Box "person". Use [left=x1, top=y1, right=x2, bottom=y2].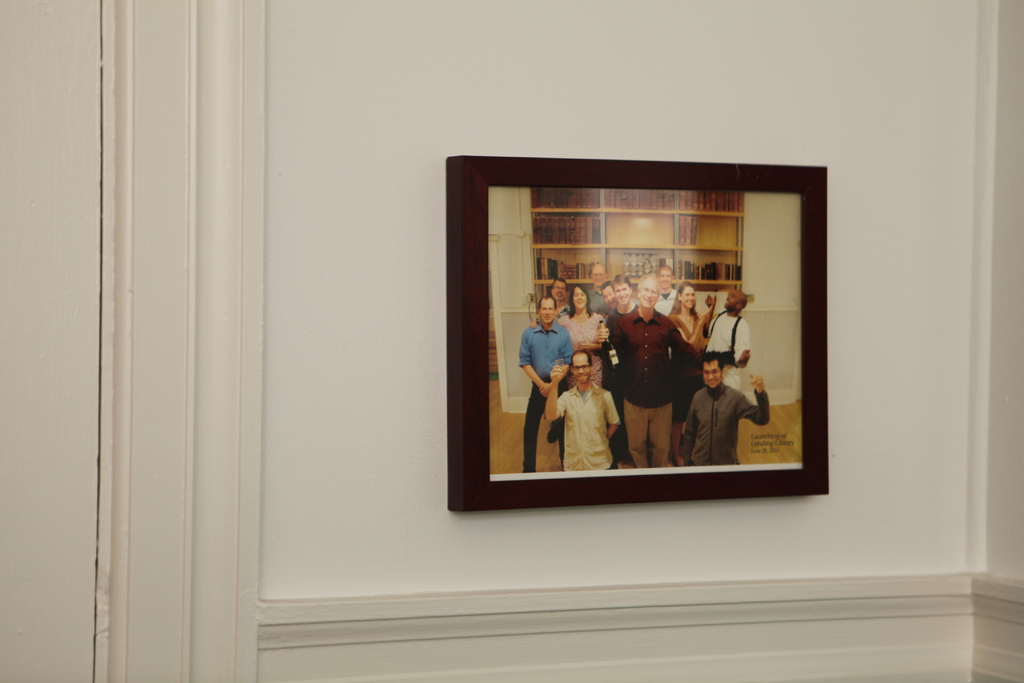
[left=683, top=368, right=775, bottom=468].
